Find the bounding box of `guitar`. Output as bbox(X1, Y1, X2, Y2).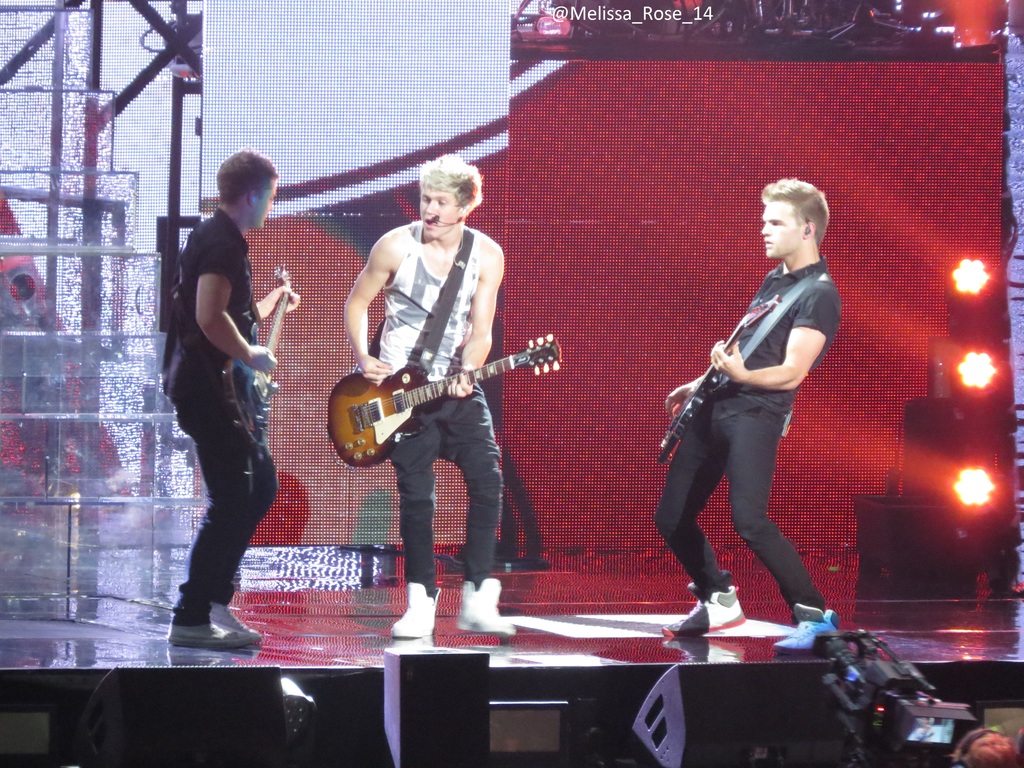
bbox(325, 333, 563, 467).
